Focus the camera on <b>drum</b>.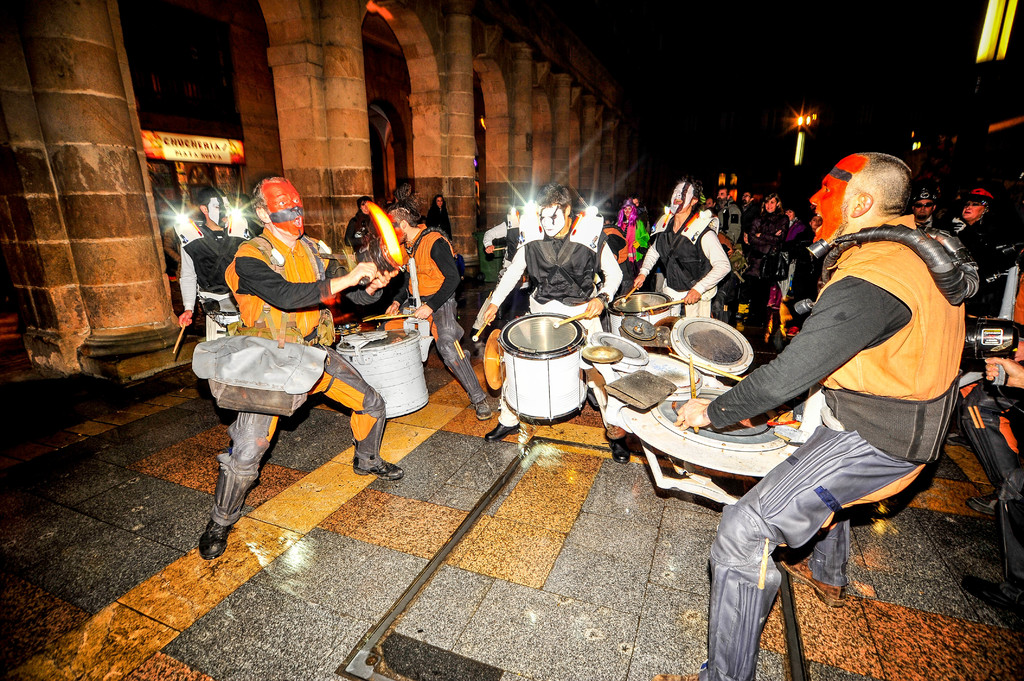
Focus region: select_region(589, 330, 648, 372).
